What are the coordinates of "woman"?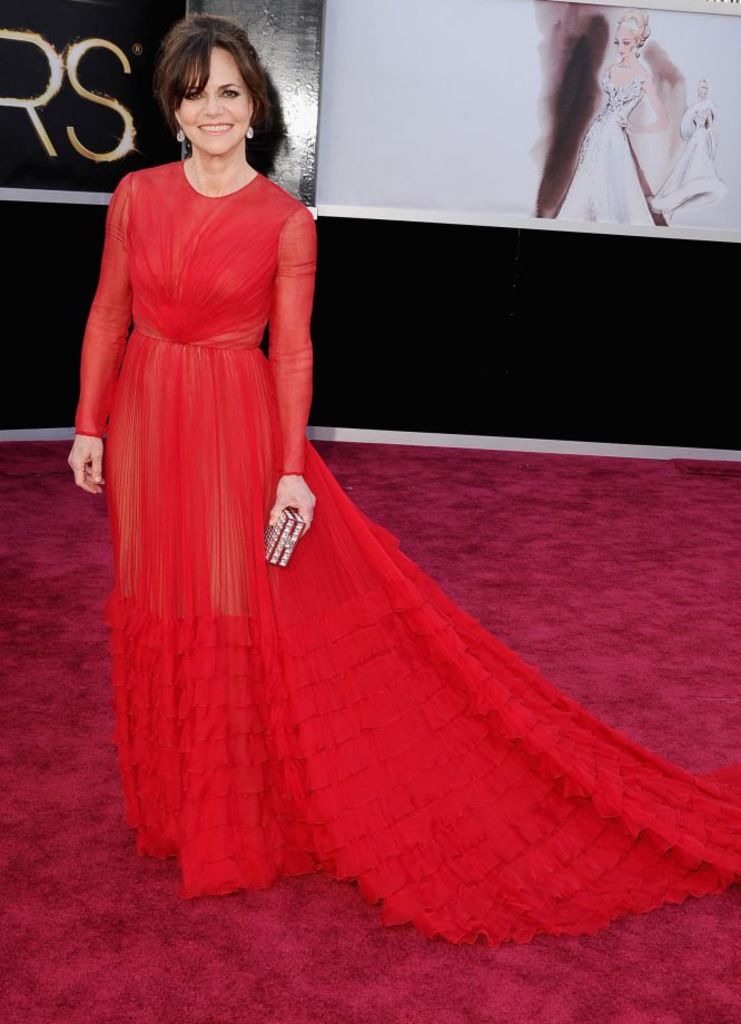
bbox=[650, 77, 734, 221].
